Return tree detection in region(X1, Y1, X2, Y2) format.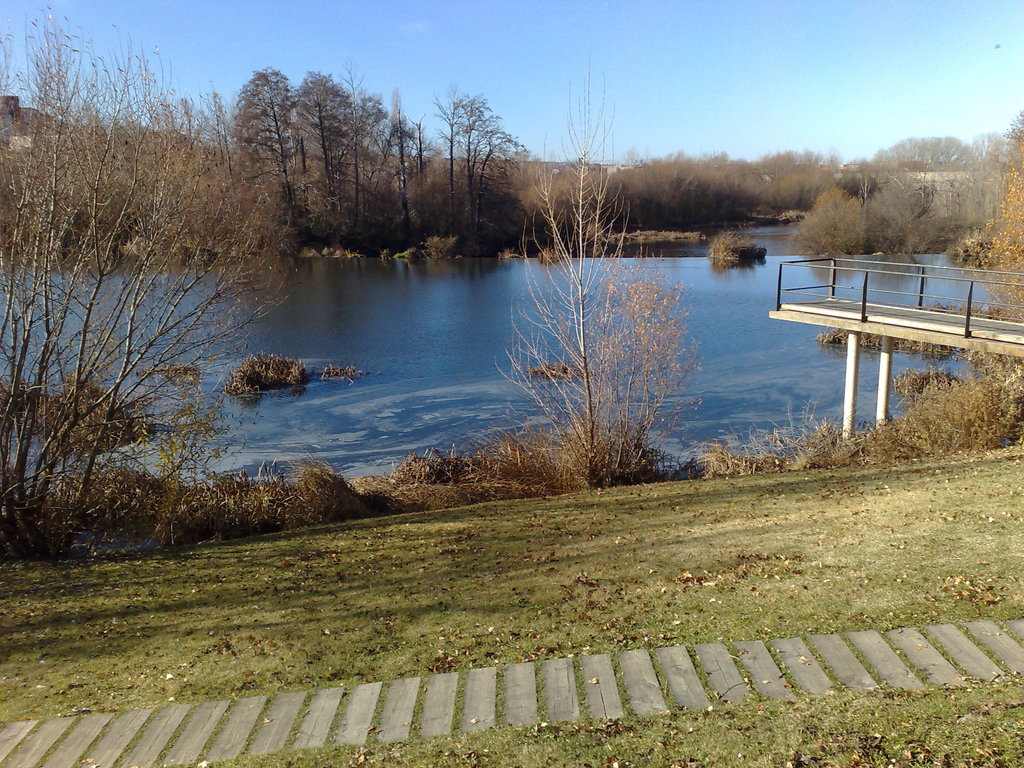
region(600, 140, 785, 237).
